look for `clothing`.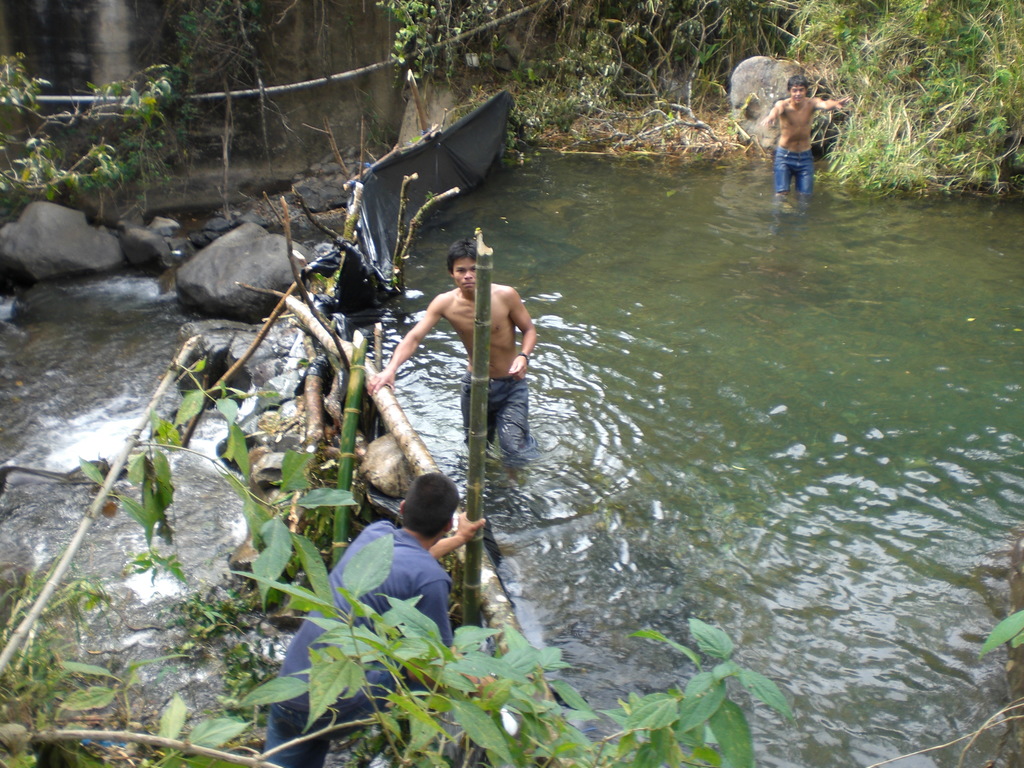
Found: {"x1": 267, "y1": 520, "x2": 454, "y2": 767}.
